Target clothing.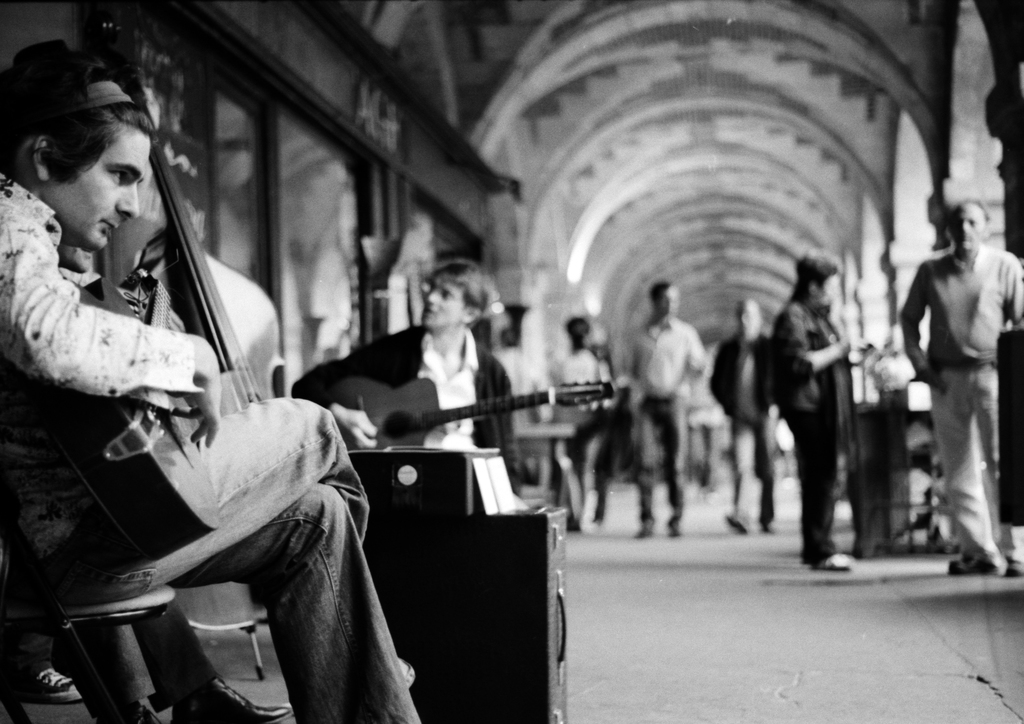
Target region: 899:253:1023:569.
